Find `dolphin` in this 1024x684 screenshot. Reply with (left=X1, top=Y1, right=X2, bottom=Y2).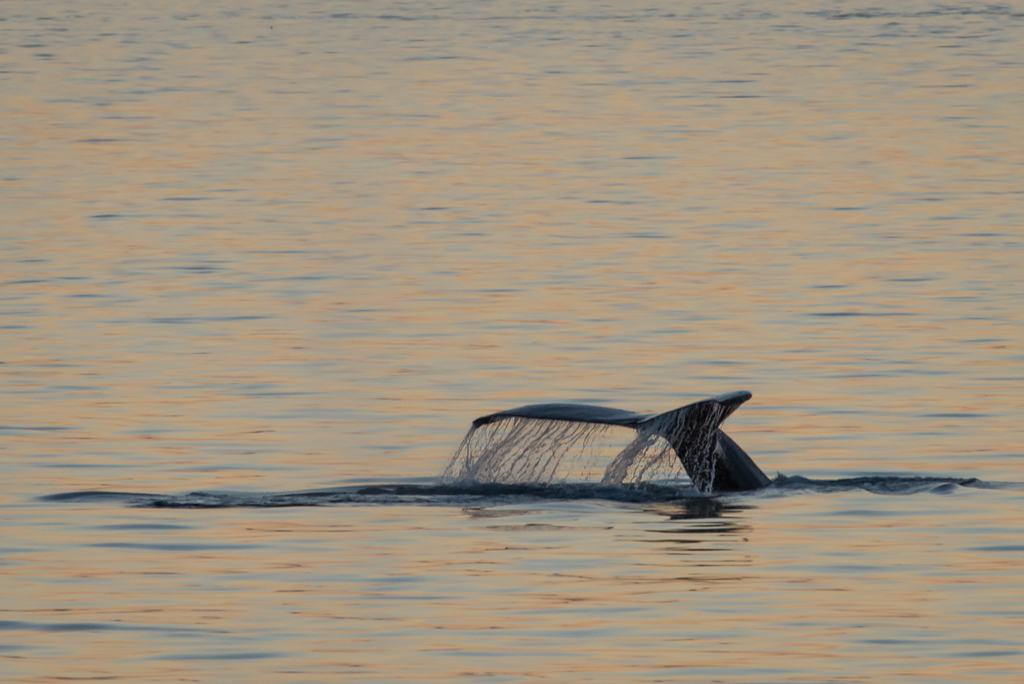
(left=465, top=390, right=785, bottom=515).
